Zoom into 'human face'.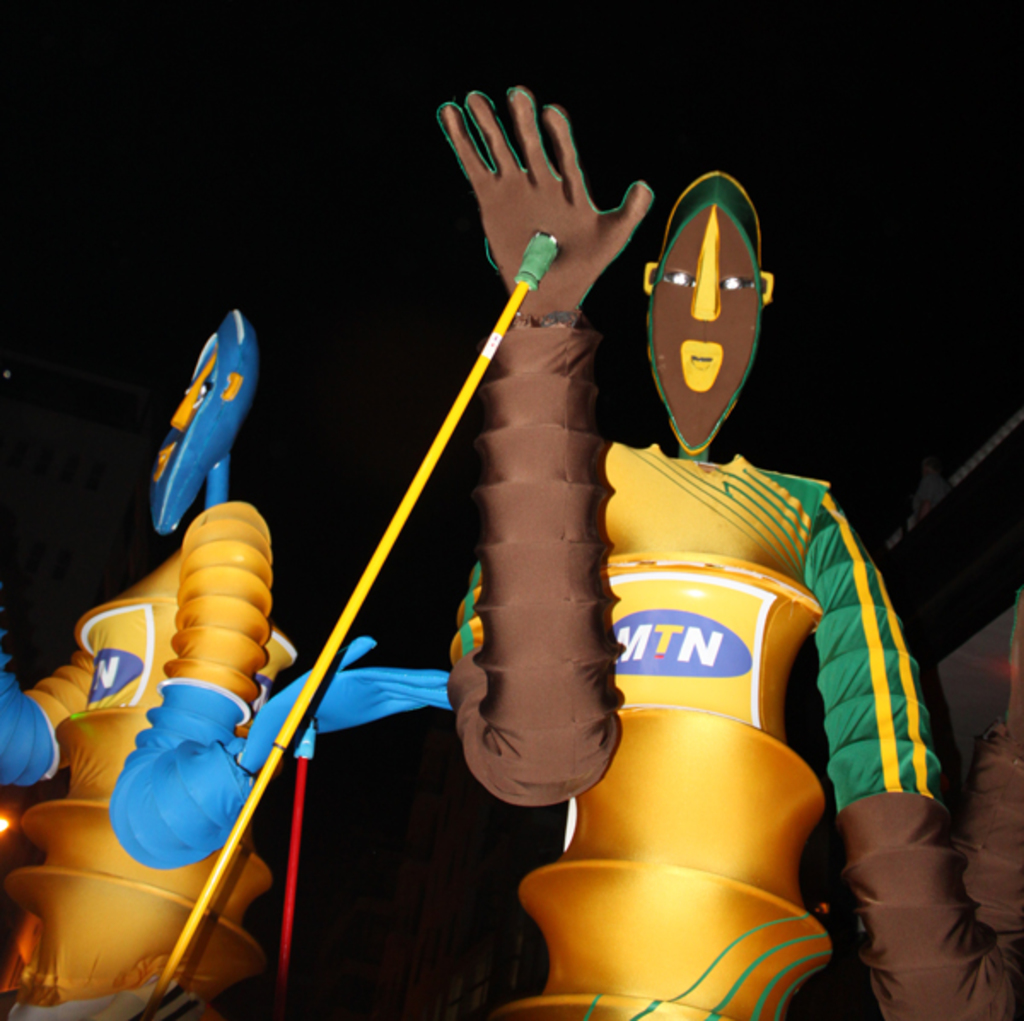
Zoom target: box=[659, 201, 761, 437].
